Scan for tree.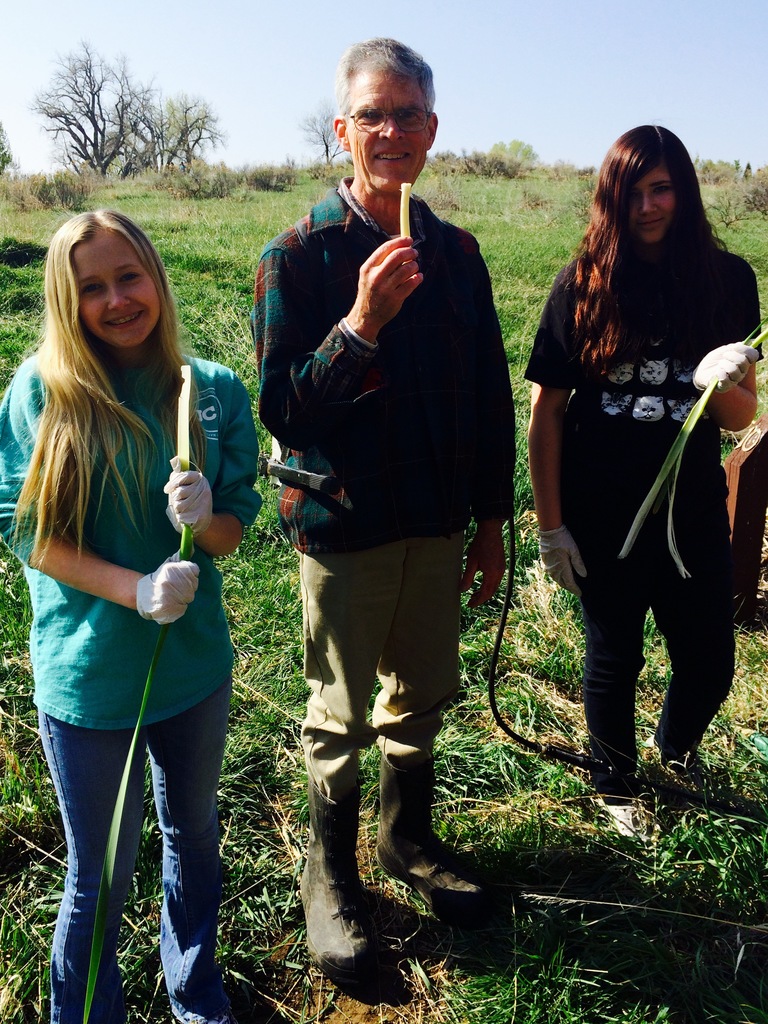
Scan result: crop(481, 142, 539, 180).
